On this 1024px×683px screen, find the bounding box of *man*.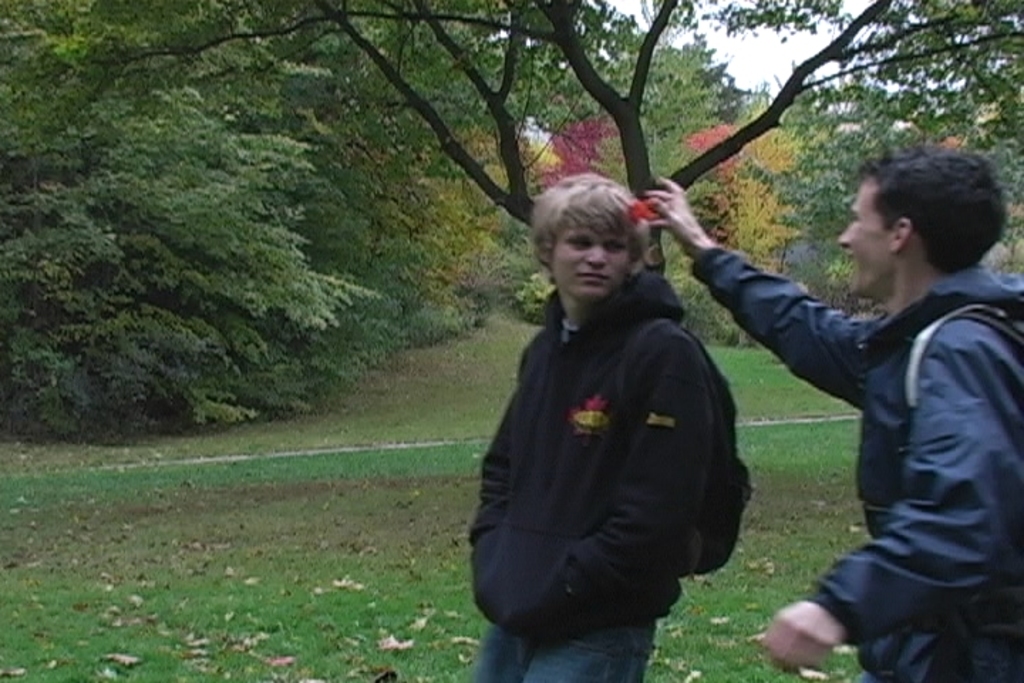
Bounding box: [728,132,1023,667].
